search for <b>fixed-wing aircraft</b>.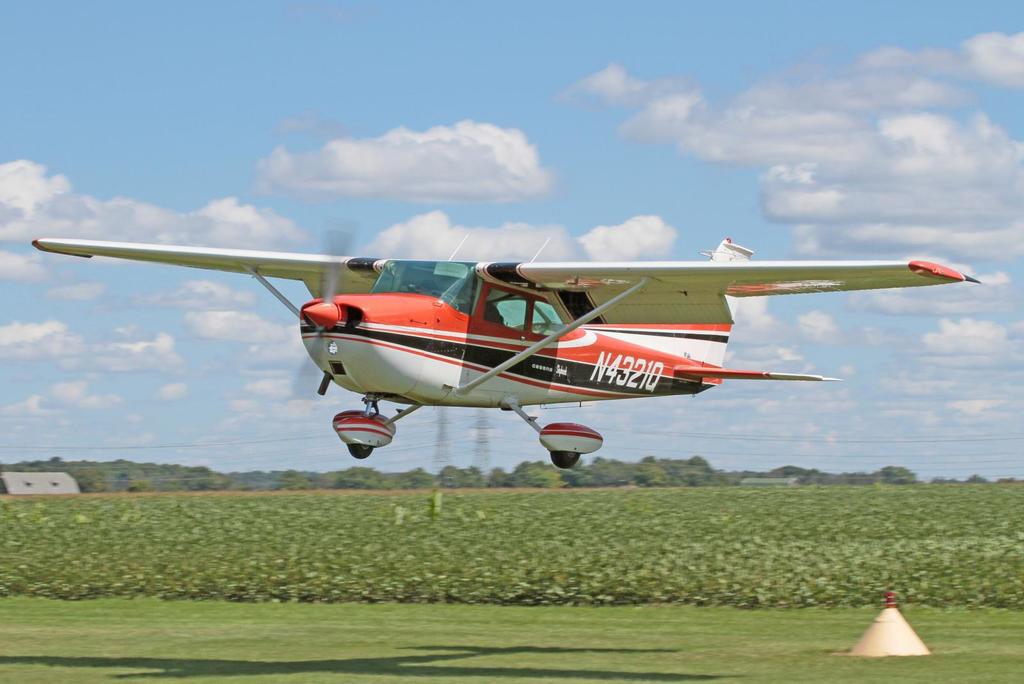
Found at [left=26, top=215, right=981, bottom=461].
